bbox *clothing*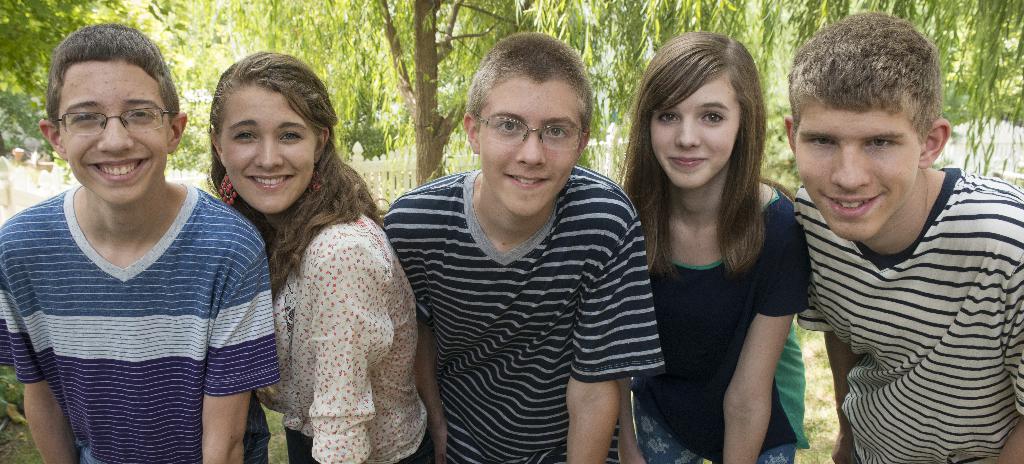
detection(626, 181, 812, 463)
